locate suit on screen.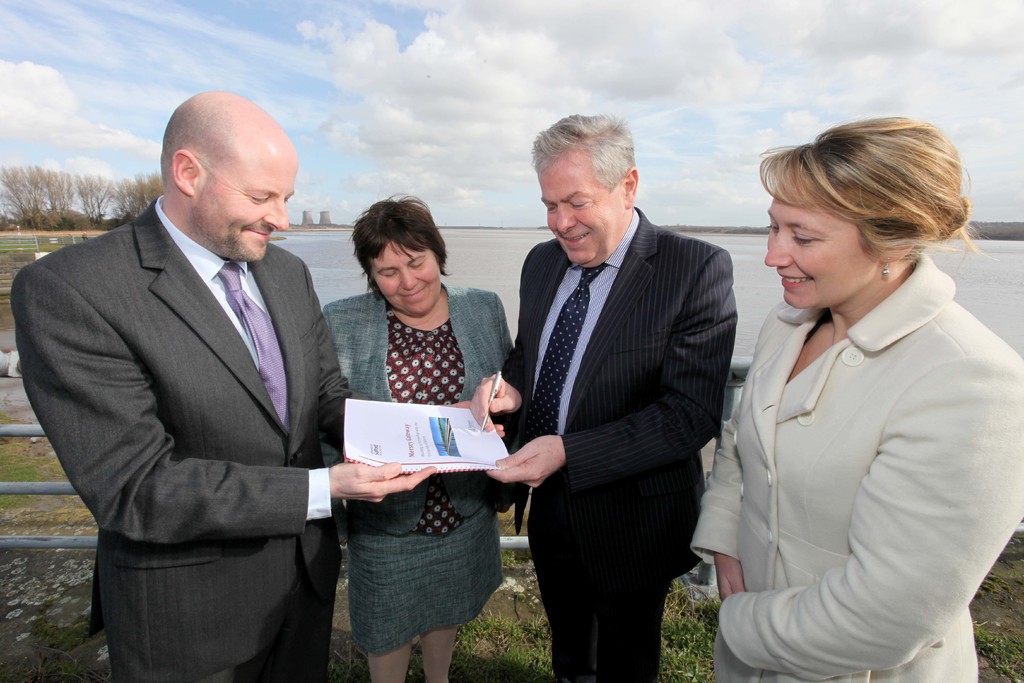
On screen at 690,248,1023,682.
